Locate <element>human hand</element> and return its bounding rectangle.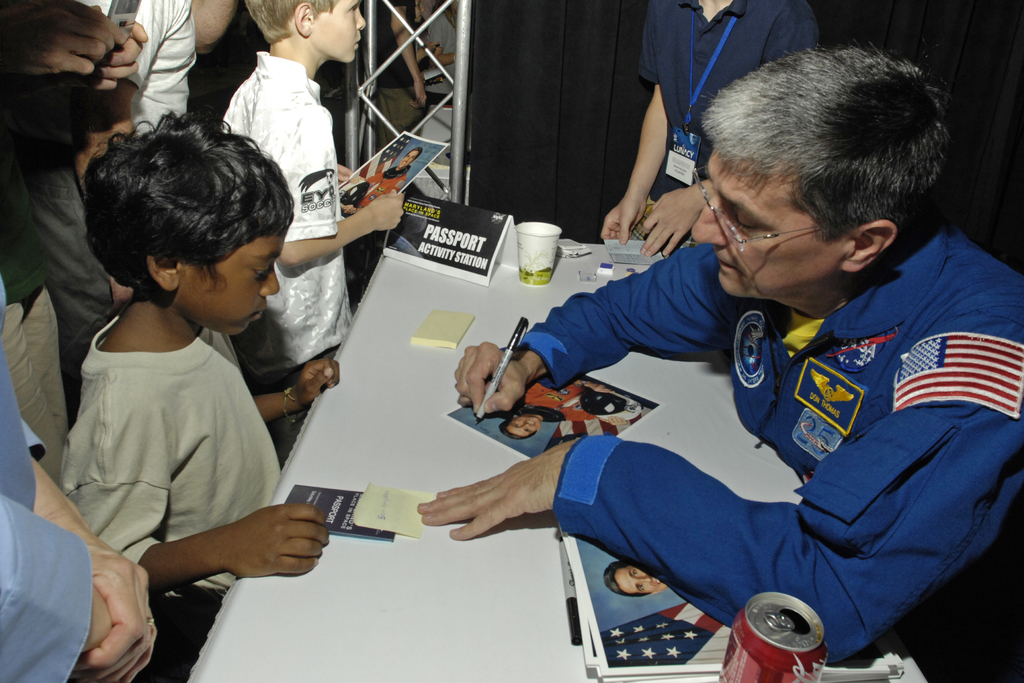
BBox(348, 175, 365, 183).
